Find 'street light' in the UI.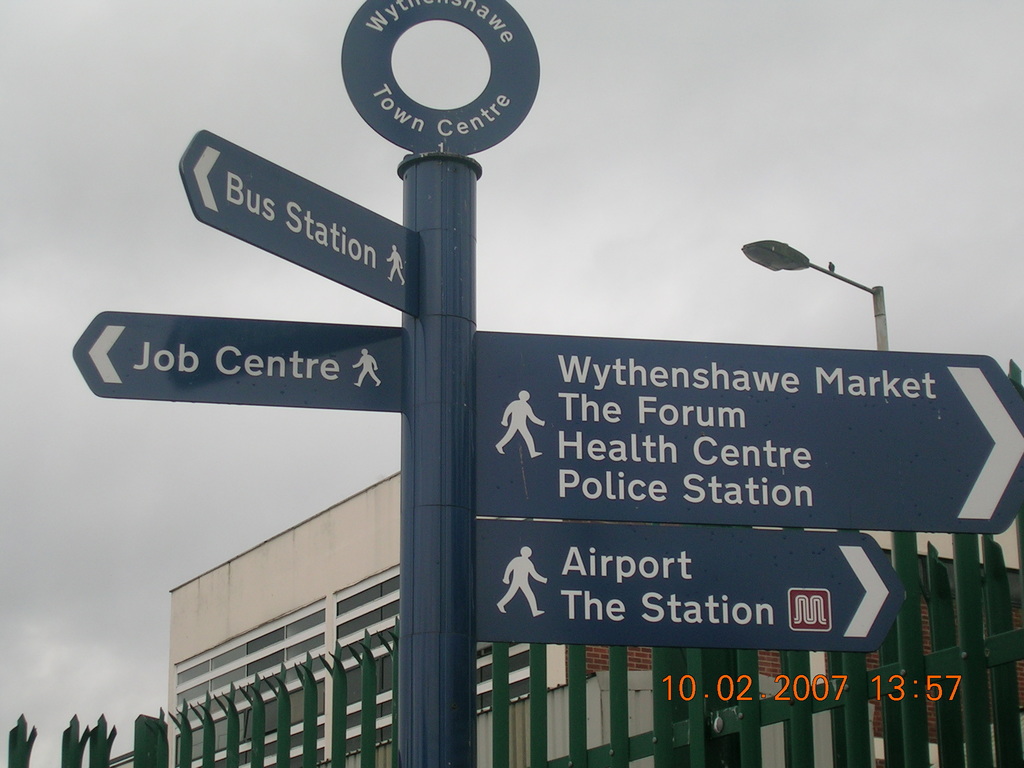
UI element at <region>739, 236, 924, 766</region>.
